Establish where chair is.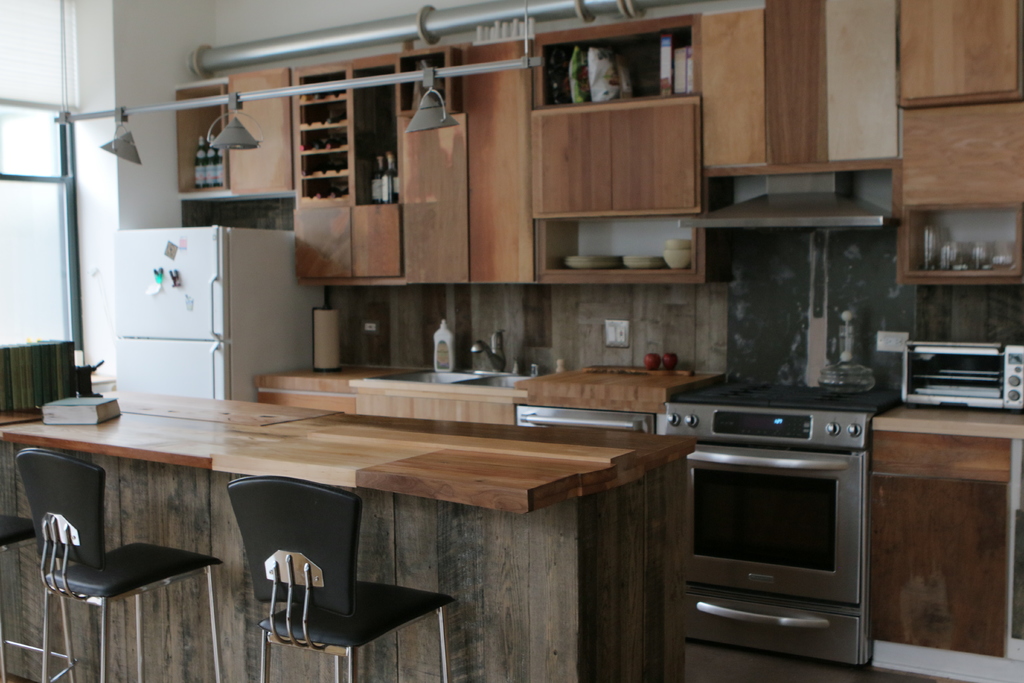
Established at x1=0 y1=512 x2=78 y2=682.
